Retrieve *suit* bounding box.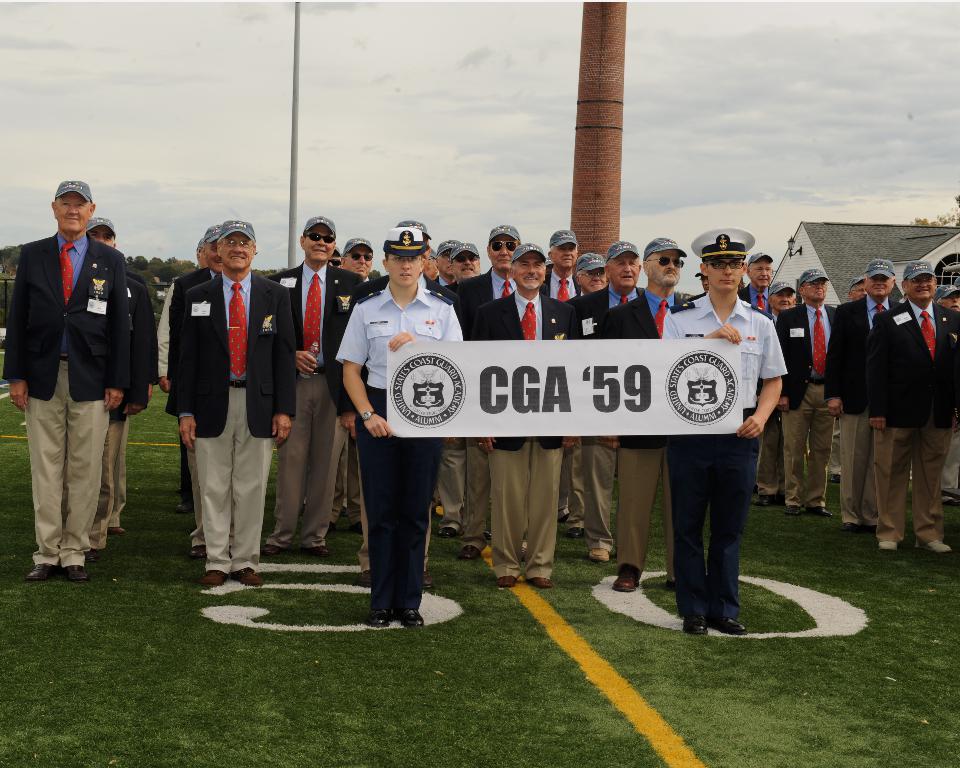
Bounding box: locate(863, 297, 959, 537).
